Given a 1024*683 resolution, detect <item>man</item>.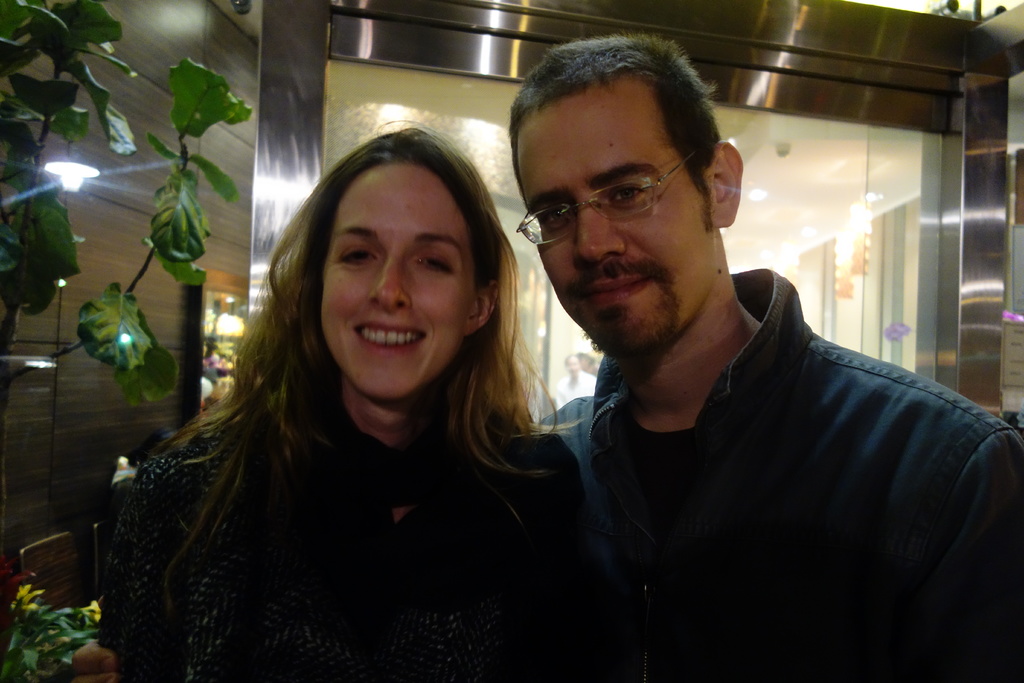
left=508, top=32, right=1023, bottom=682.
